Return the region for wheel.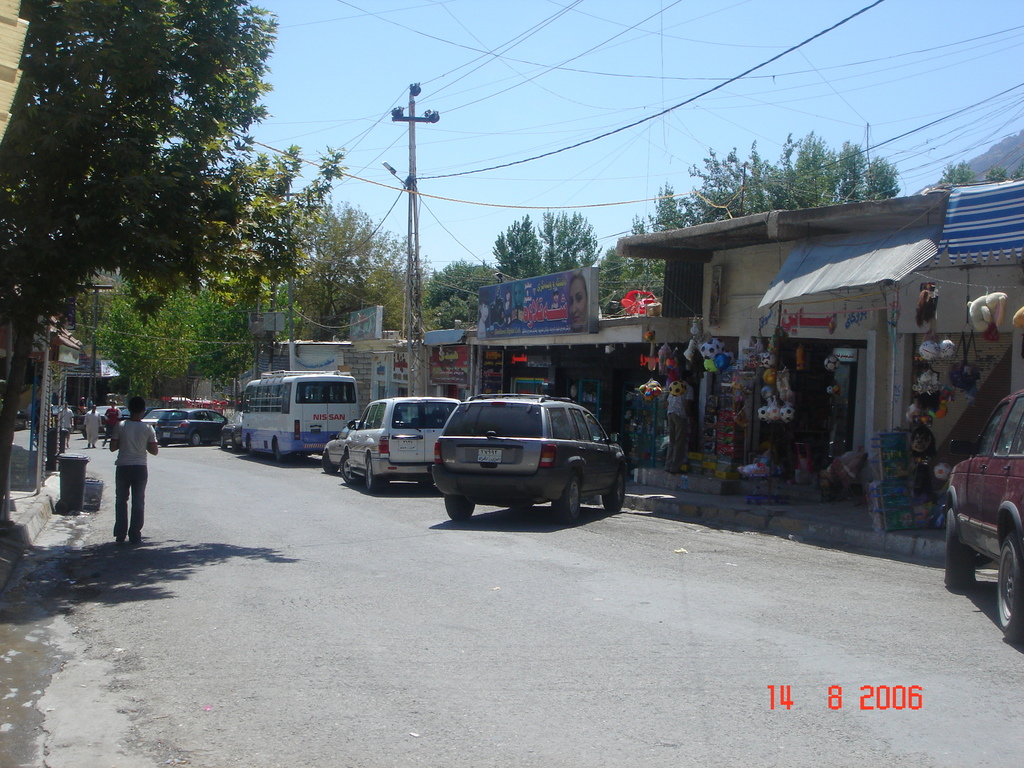
(321,449,337,474).
